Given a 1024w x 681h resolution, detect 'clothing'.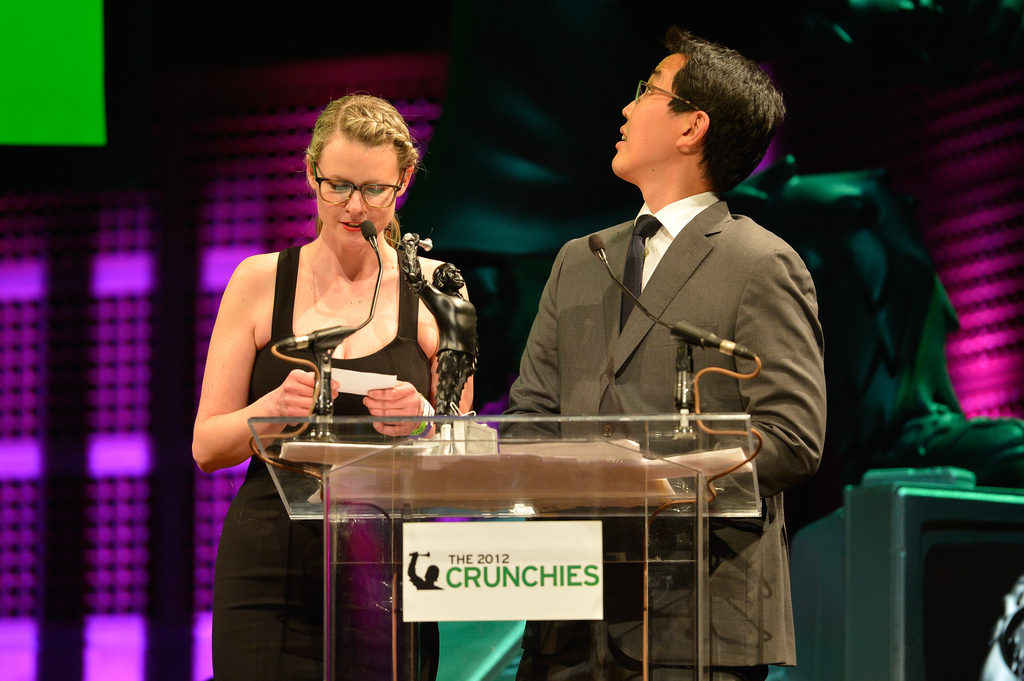
region(494, 188, 827, 680).
